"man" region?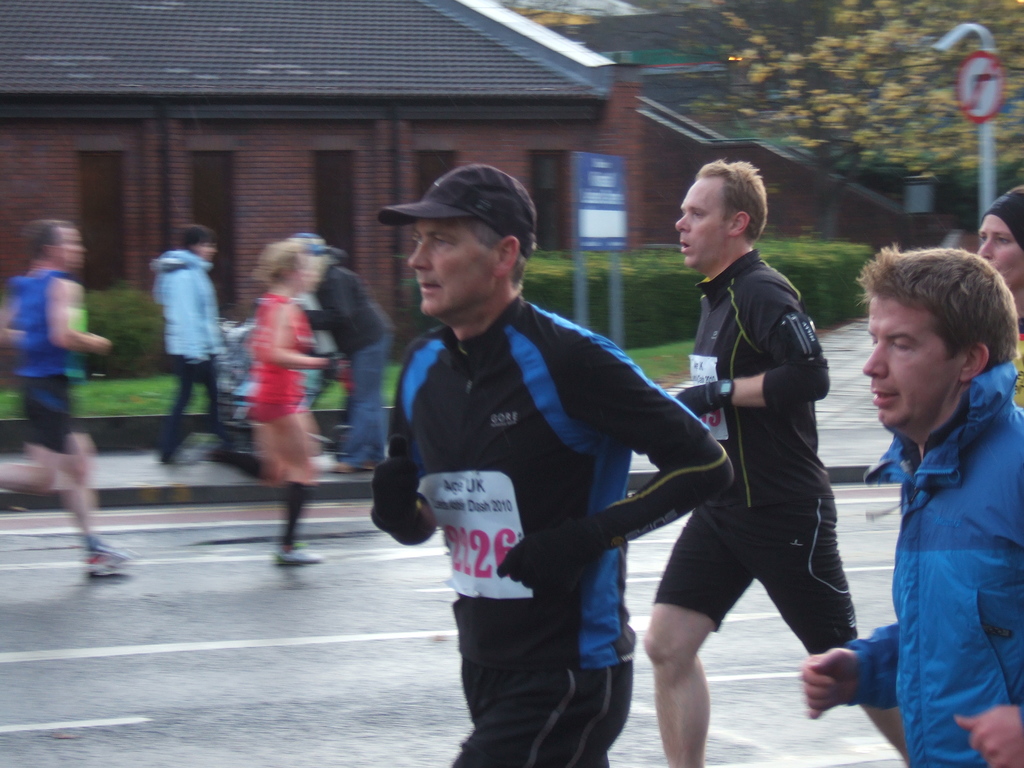
[x1=640, y1=157, x2=914, y2=767]
